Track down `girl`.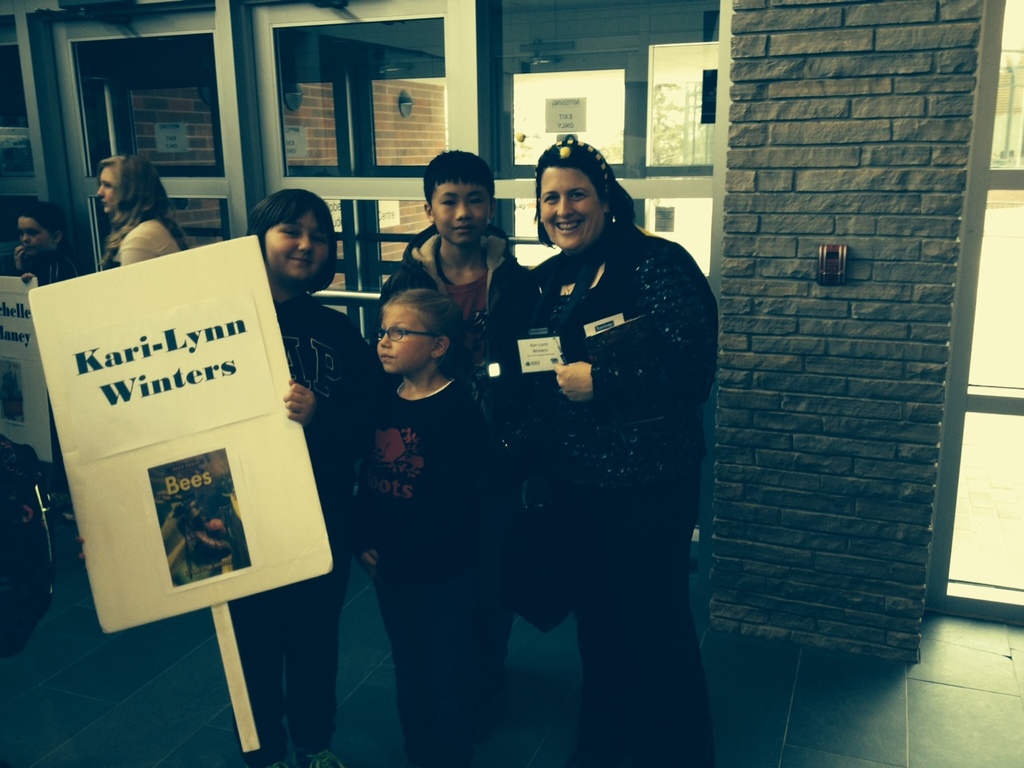
Tracked to box(74, 188, 372, 767).
